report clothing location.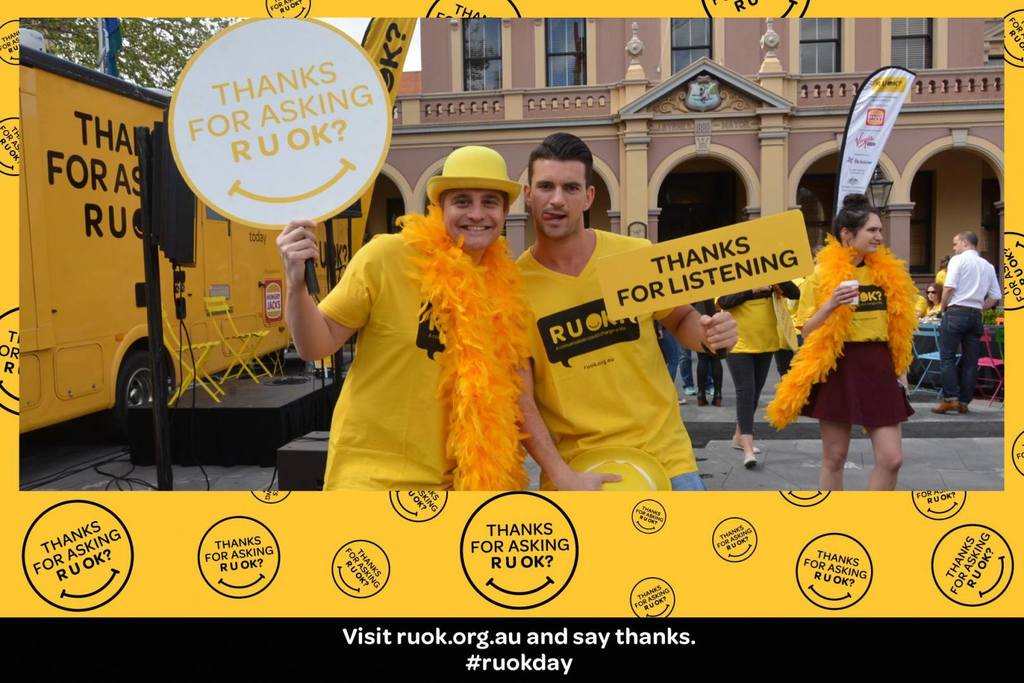
Report: {"left": 941, "top": 255, "right": 1008, "bottom": 306}.
